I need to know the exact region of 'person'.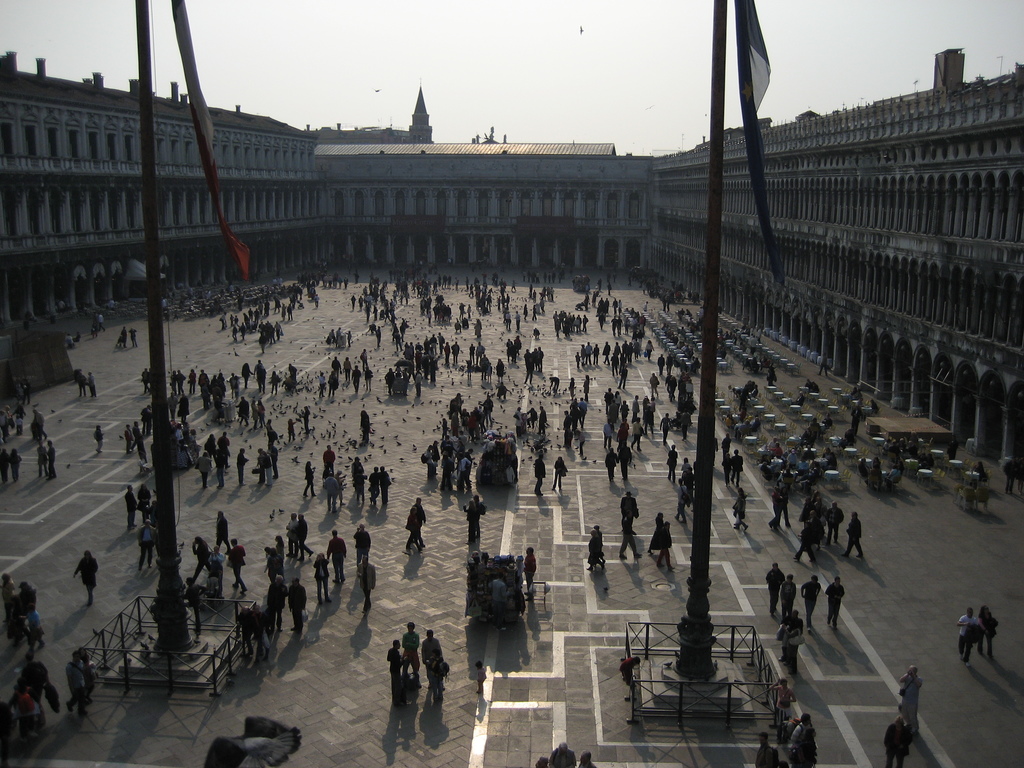
Region: BBox(328, 529, 348, 584).
